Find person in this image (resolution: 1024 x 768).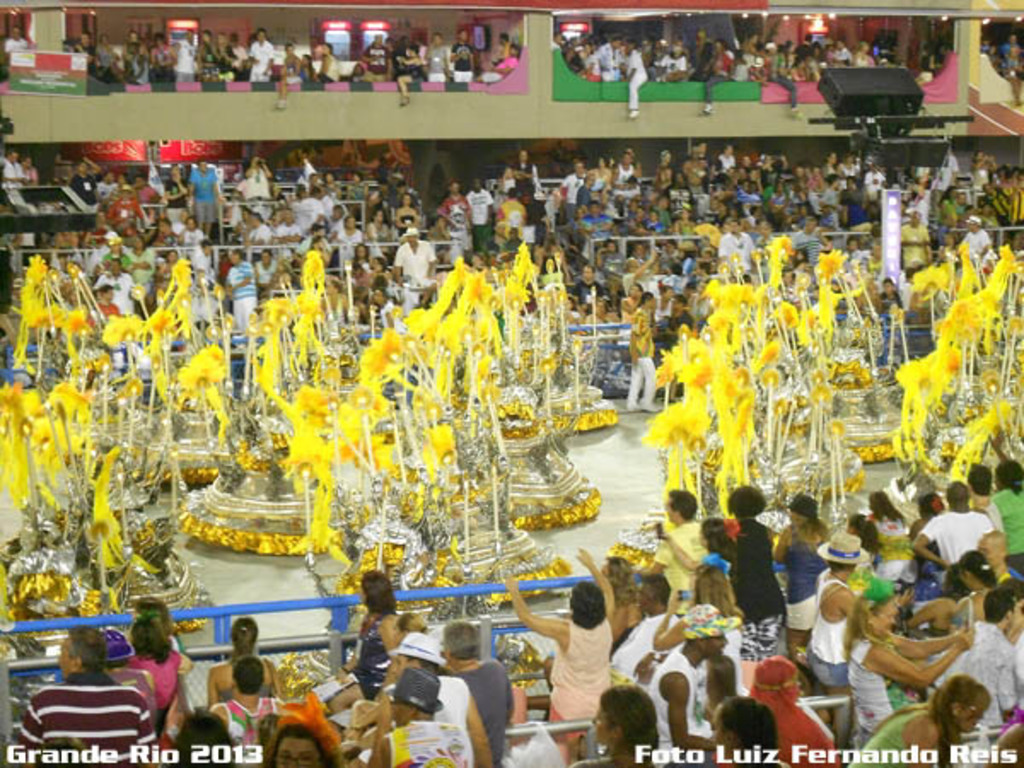
box=[655, 486, 788, 649].
